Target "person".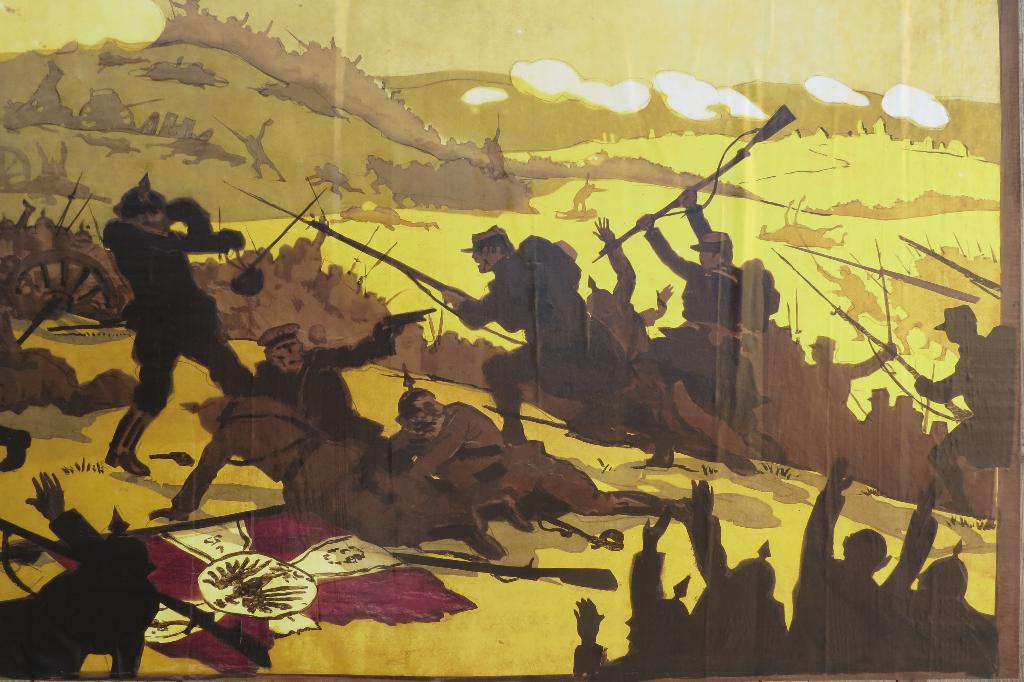
Target region: box(375, 378, 686, 525).
